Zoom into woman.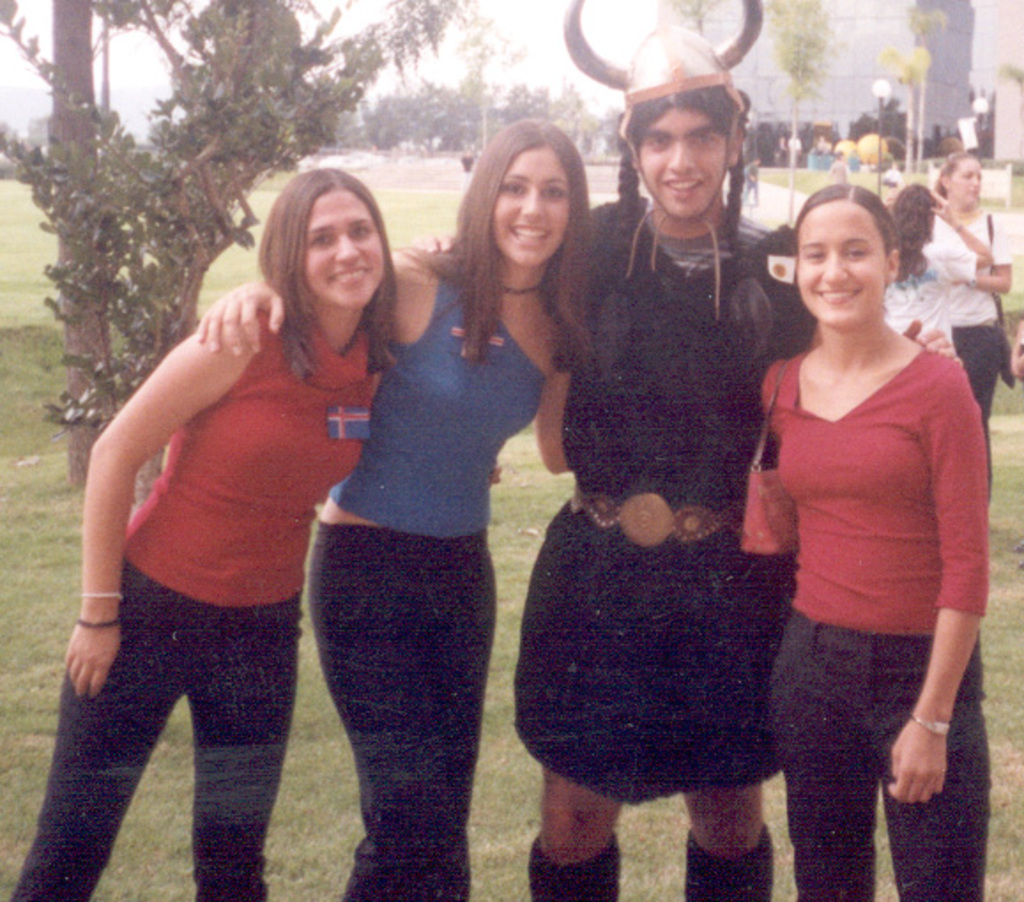
Zoom target: left=930, top=152, right=1008, bottom=531.
